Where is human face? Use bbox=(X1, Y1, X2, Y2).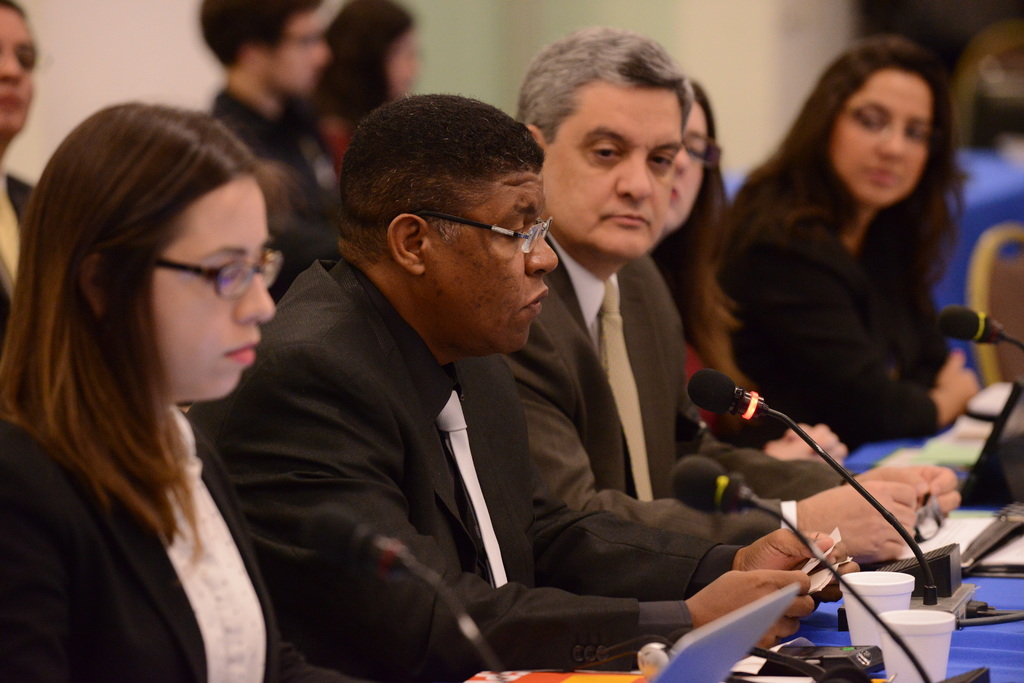
bbox=(531, 81, 683, 255).
